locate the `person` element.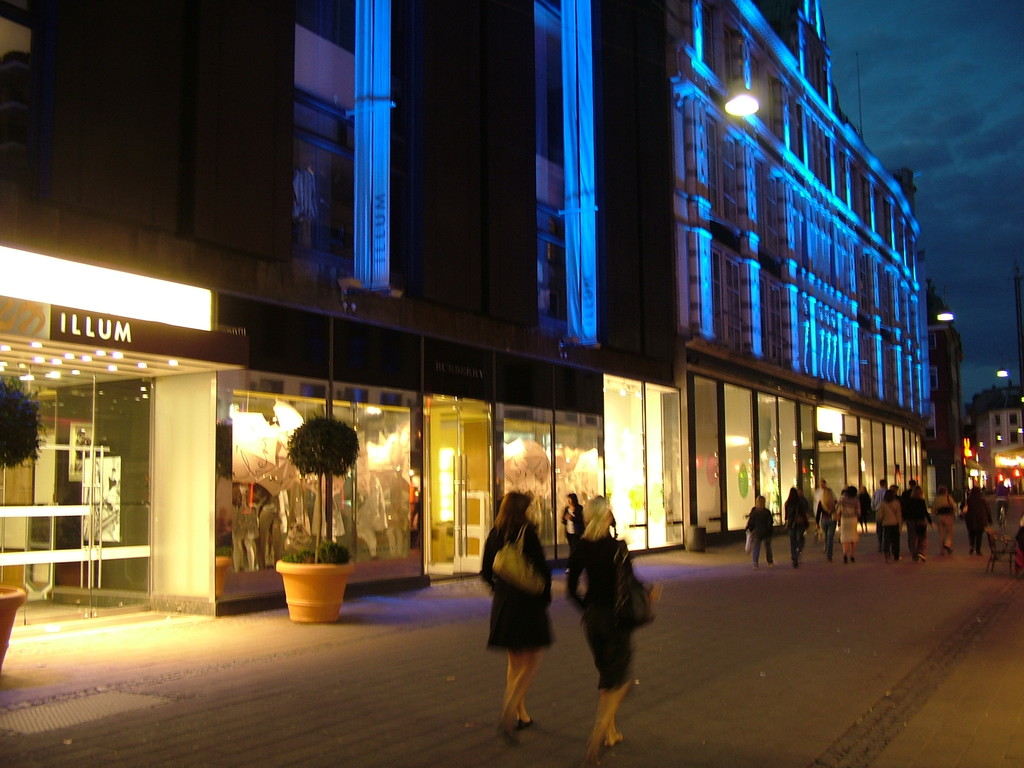
Element bbox: detection(563, 495, 652, 766).
